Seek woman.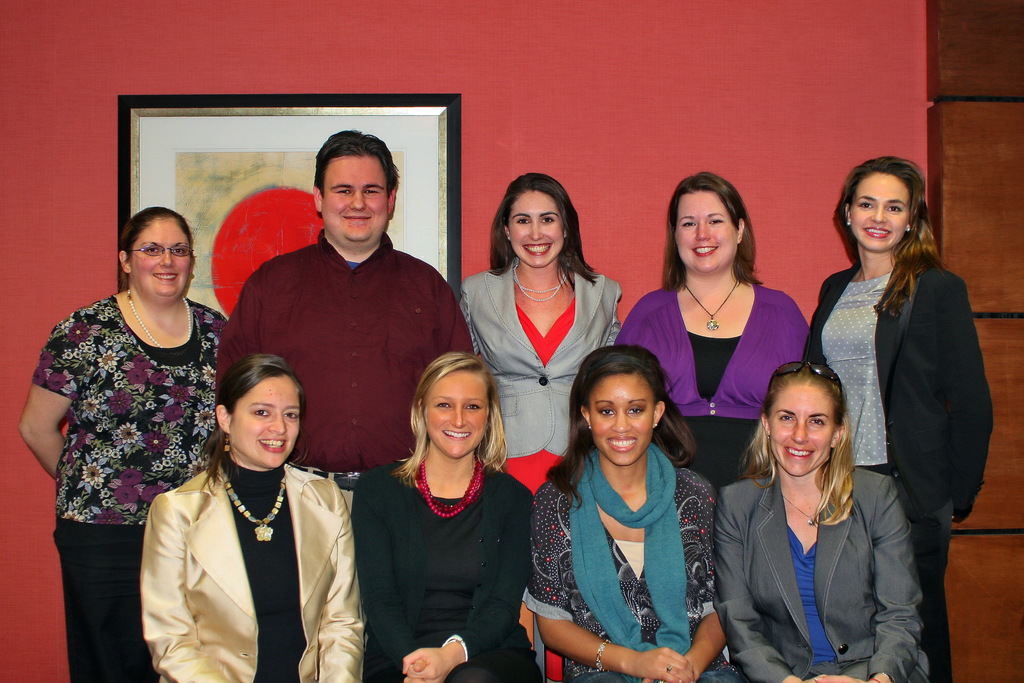
x1=356, y1=349, x2=545, y2=682.
